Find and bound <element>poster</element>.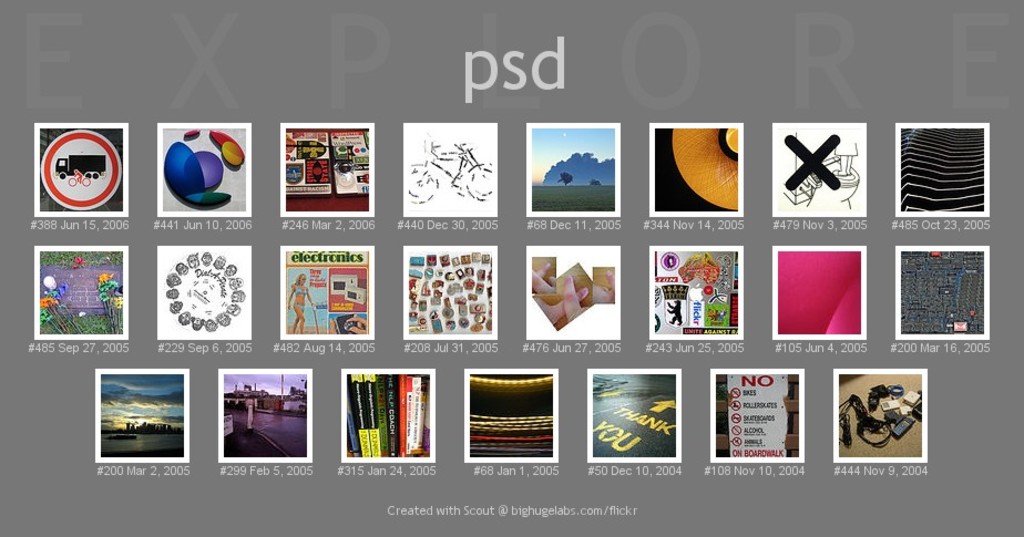
Bound: <region>281, 248, 378, 341</region>.
